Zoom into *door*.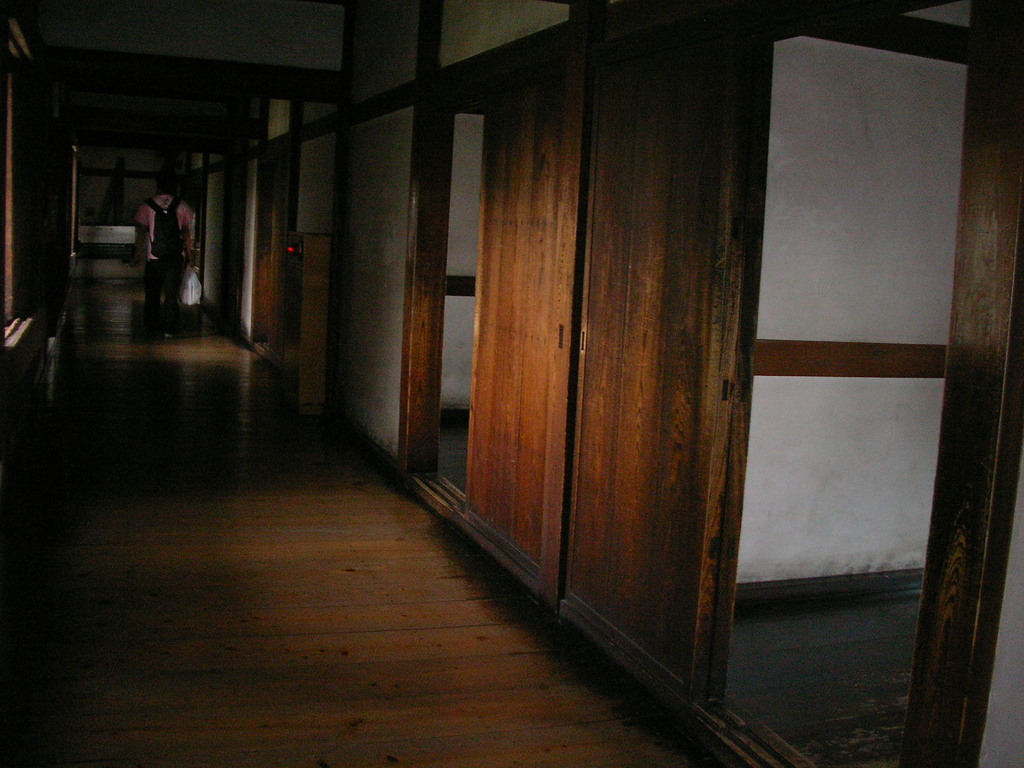
Zoom target: bbox(454, 26, 747, 669).
